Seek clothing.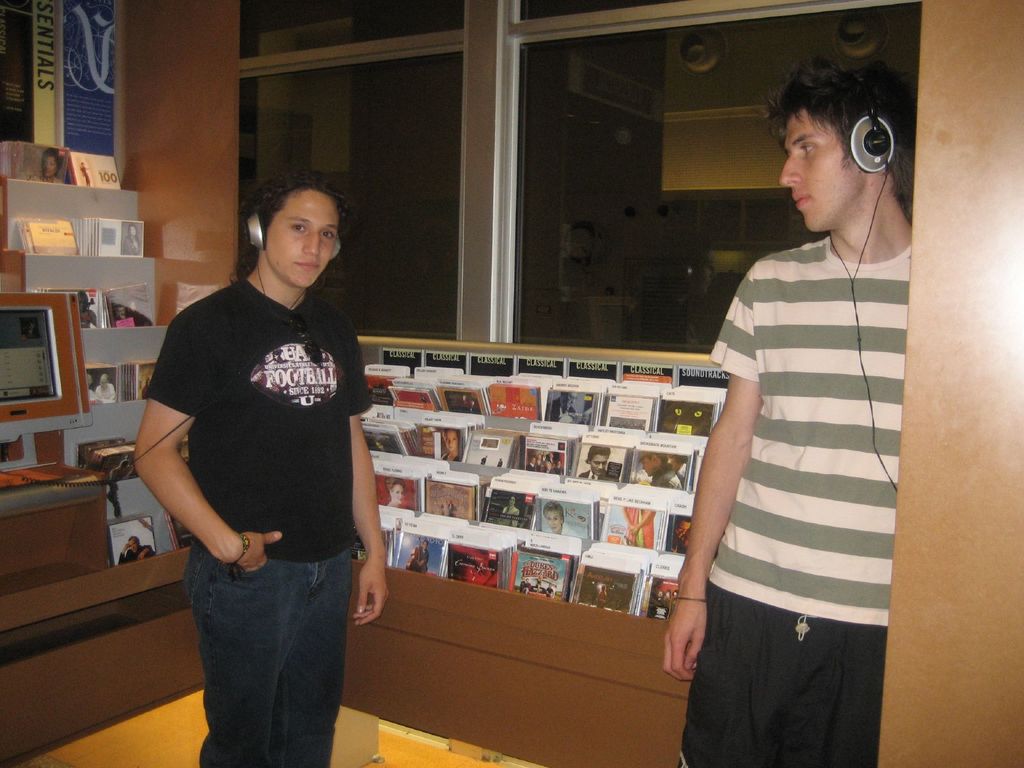
(left=408, top=543, right=426, bottom=576).
